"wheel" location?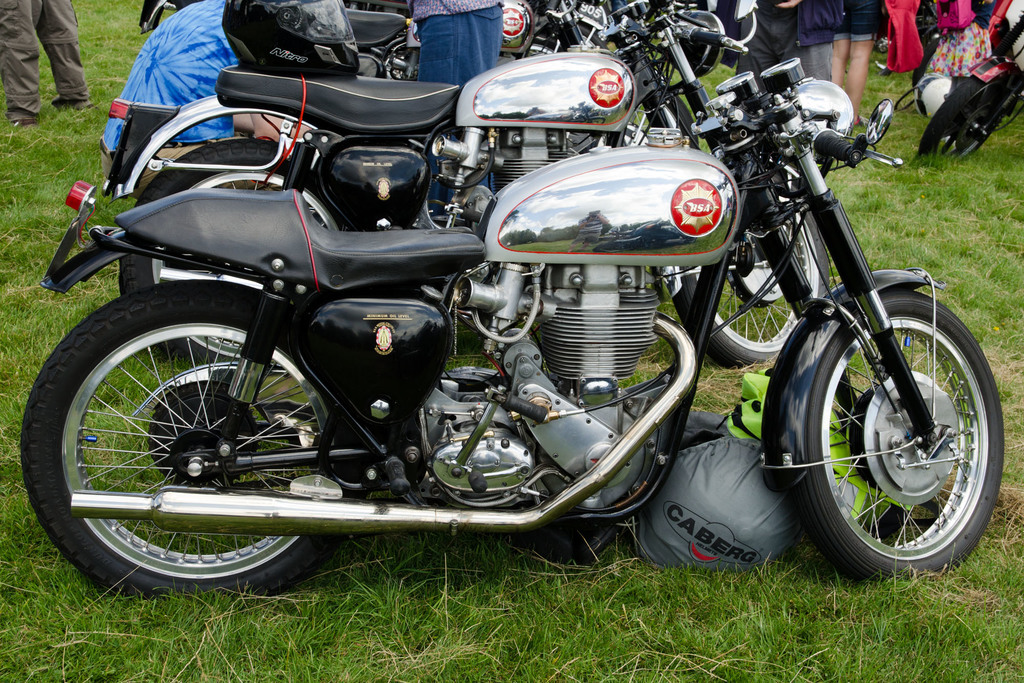
box=[909, 61, 1023, 159]
